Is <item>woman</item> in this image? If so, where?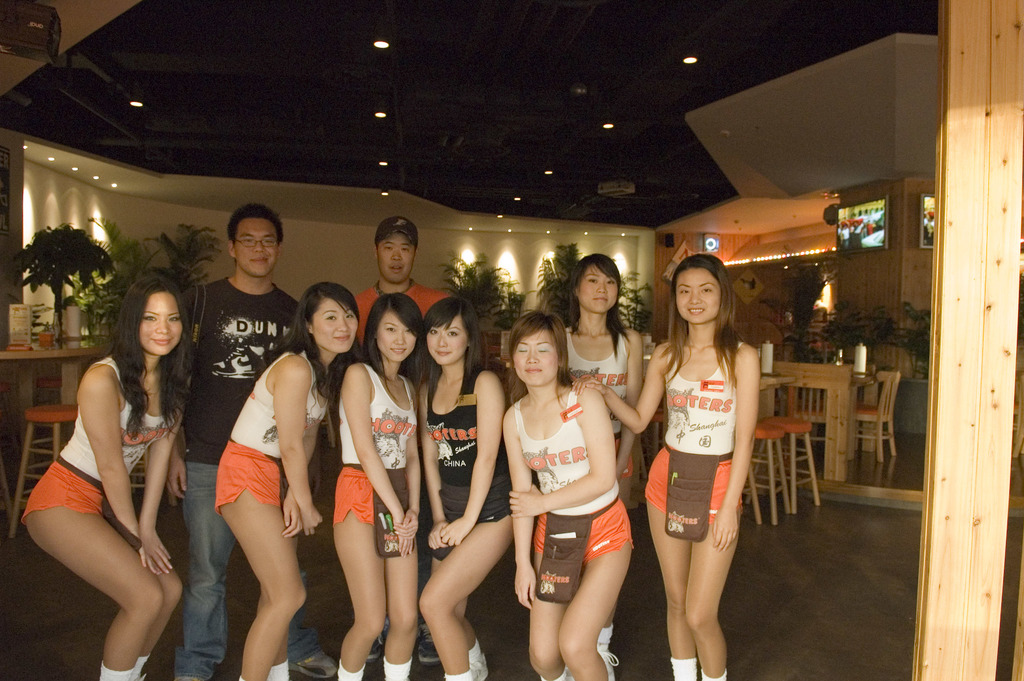
Yes, at bbox=(641, 247, 769, 669).
